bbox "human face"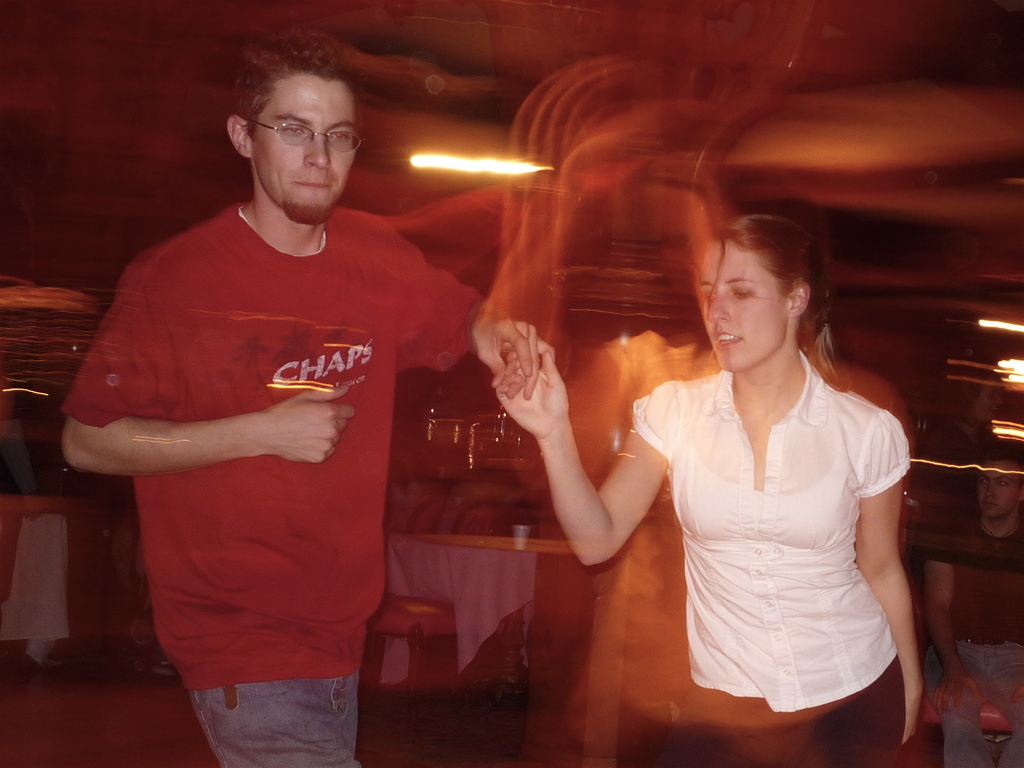
[975, 459, 1023, 517]
